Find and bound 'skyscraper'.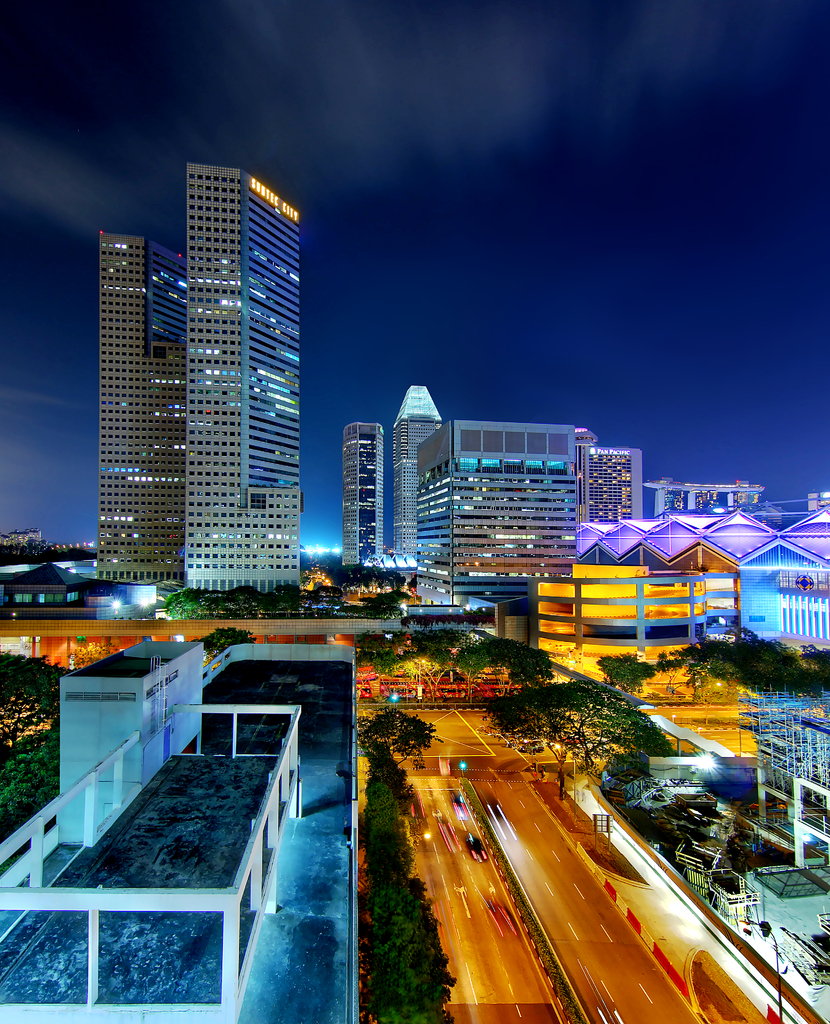
Bound: left=333, top=417, right=387, bottom=556.
